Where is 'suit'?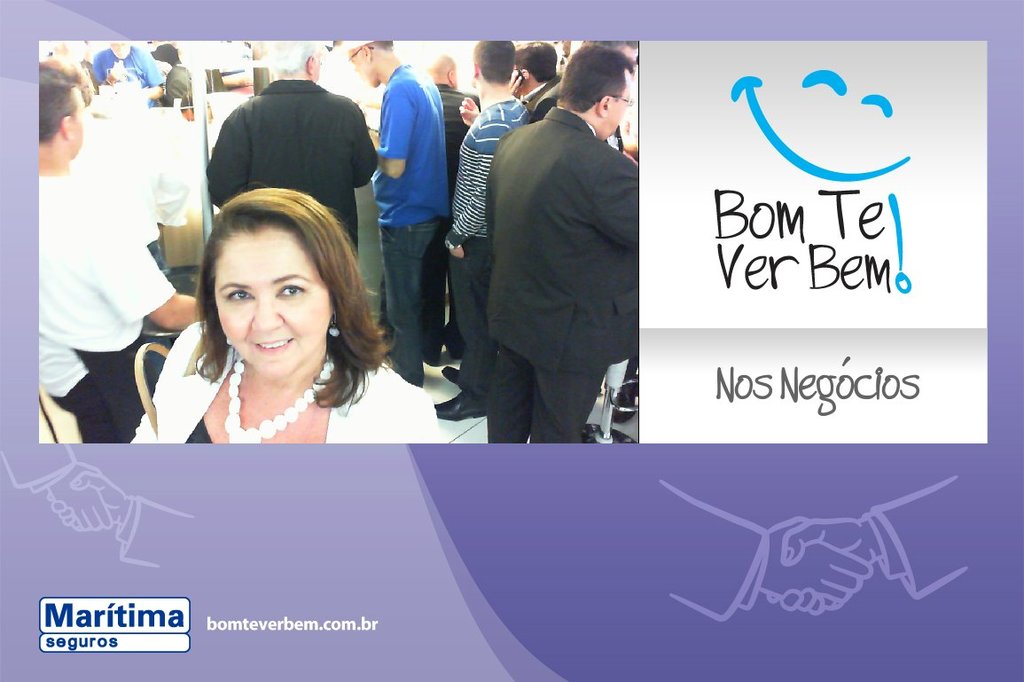
520, 75, 563, 123.
